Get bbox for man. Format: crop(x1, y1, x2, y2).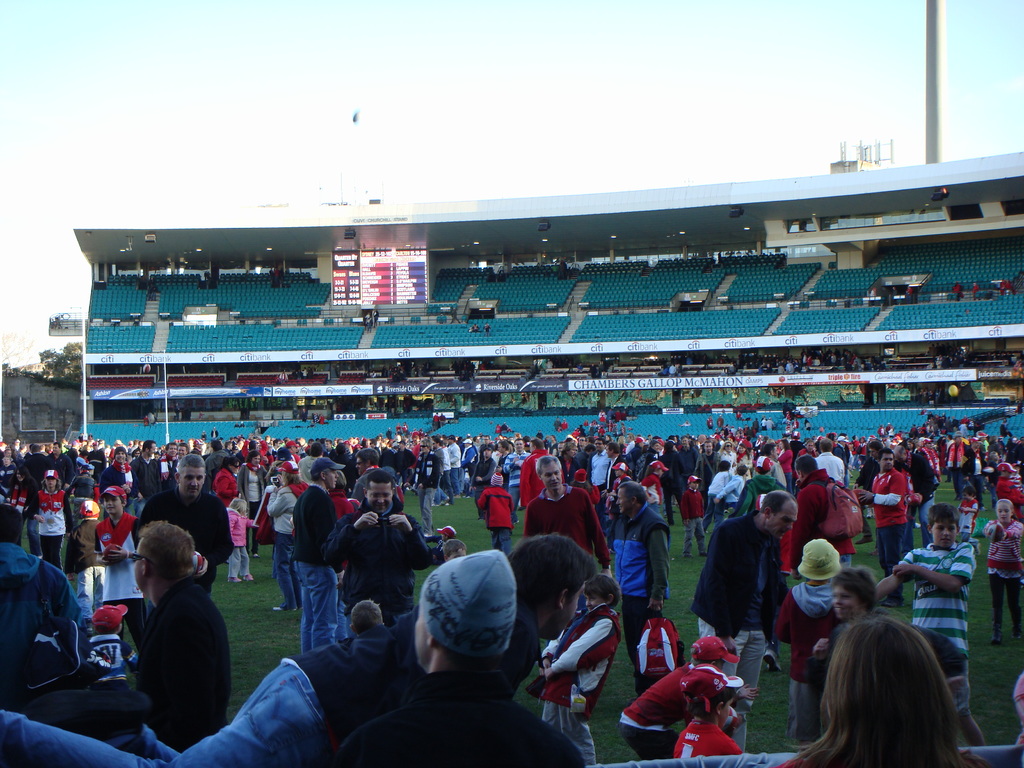
crop(625, 433, 637, 450).
